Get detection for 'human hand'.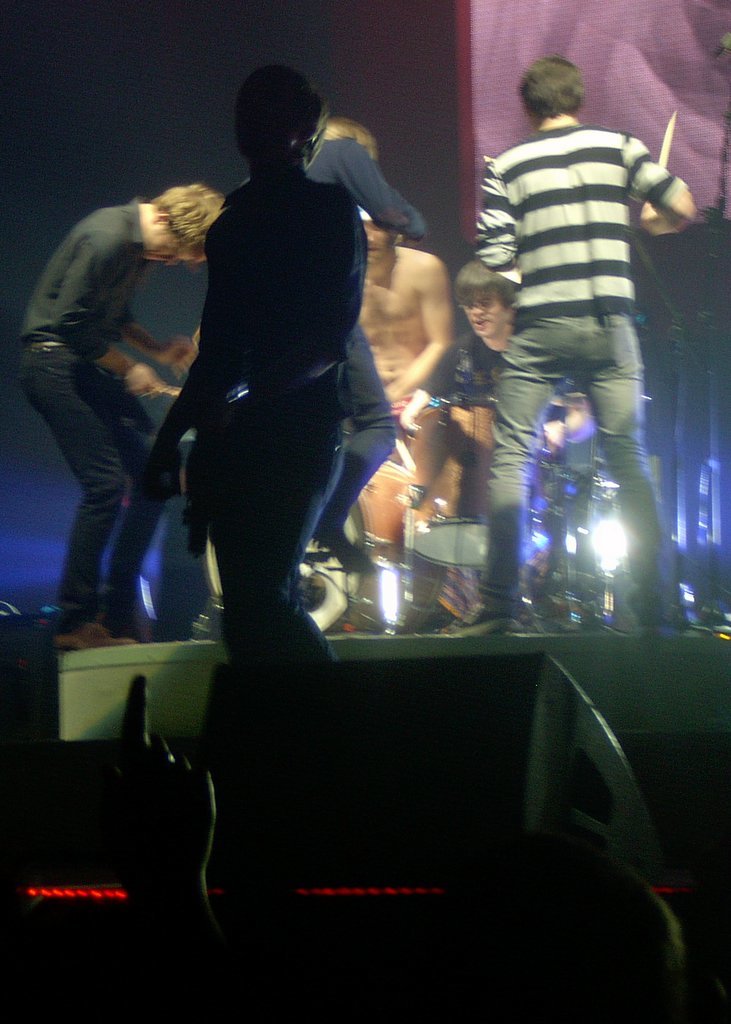
Detection: detection(142, 438, 177, 504).
